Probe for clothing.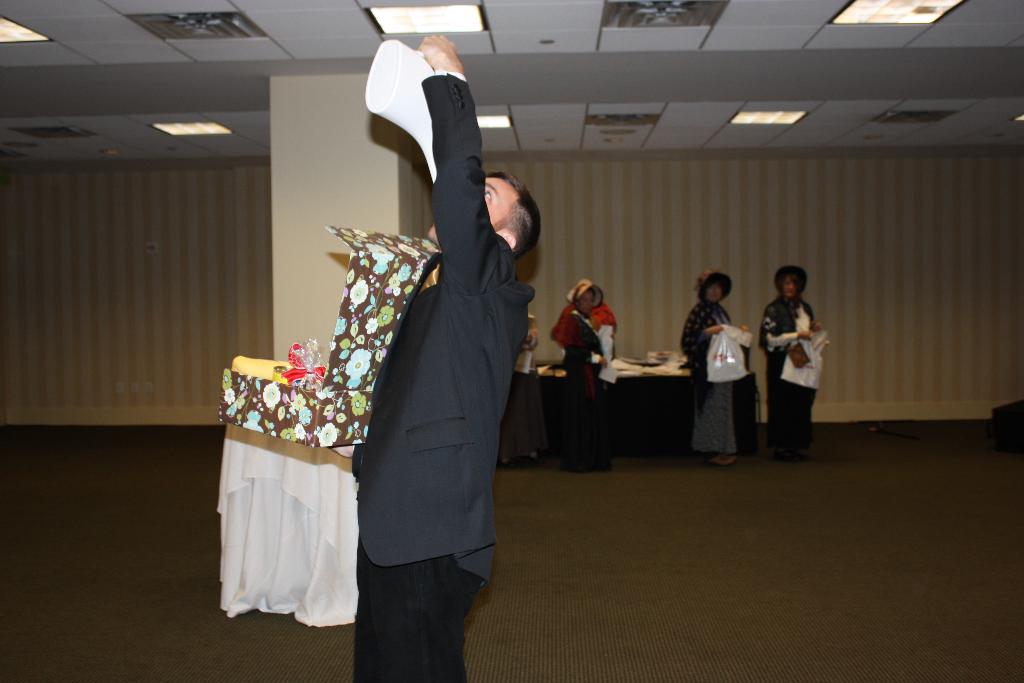
Probe result: x1=676, y1=290, x2=737, y2=452.
